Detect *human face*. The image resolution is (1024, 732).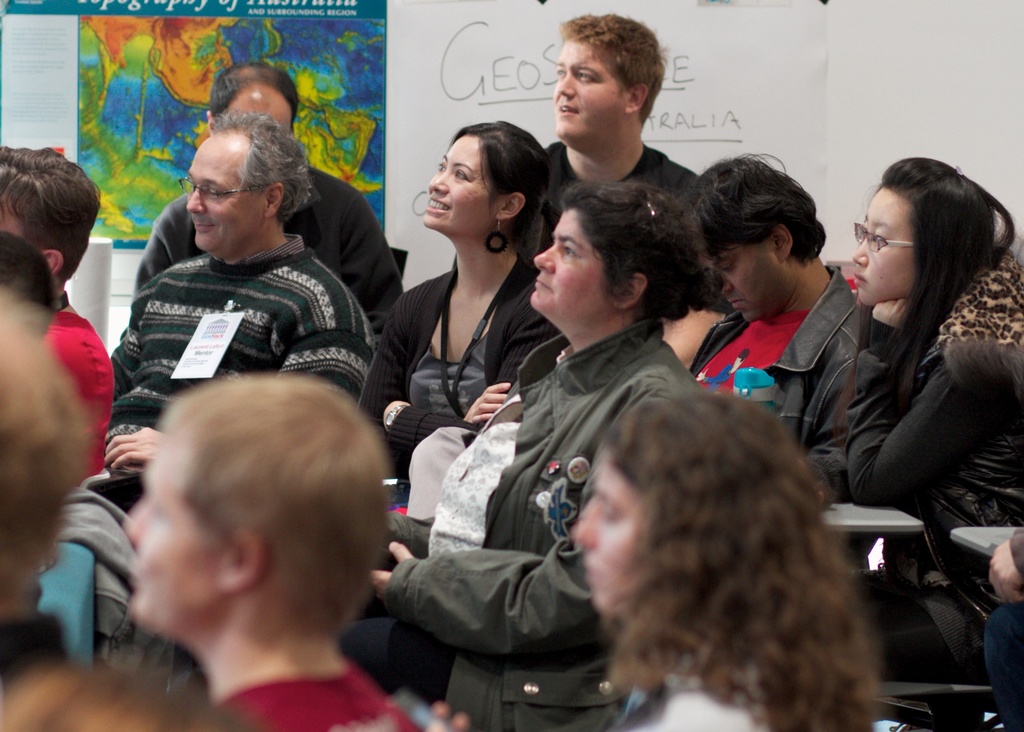
detection(552, 44, 623, 146).
